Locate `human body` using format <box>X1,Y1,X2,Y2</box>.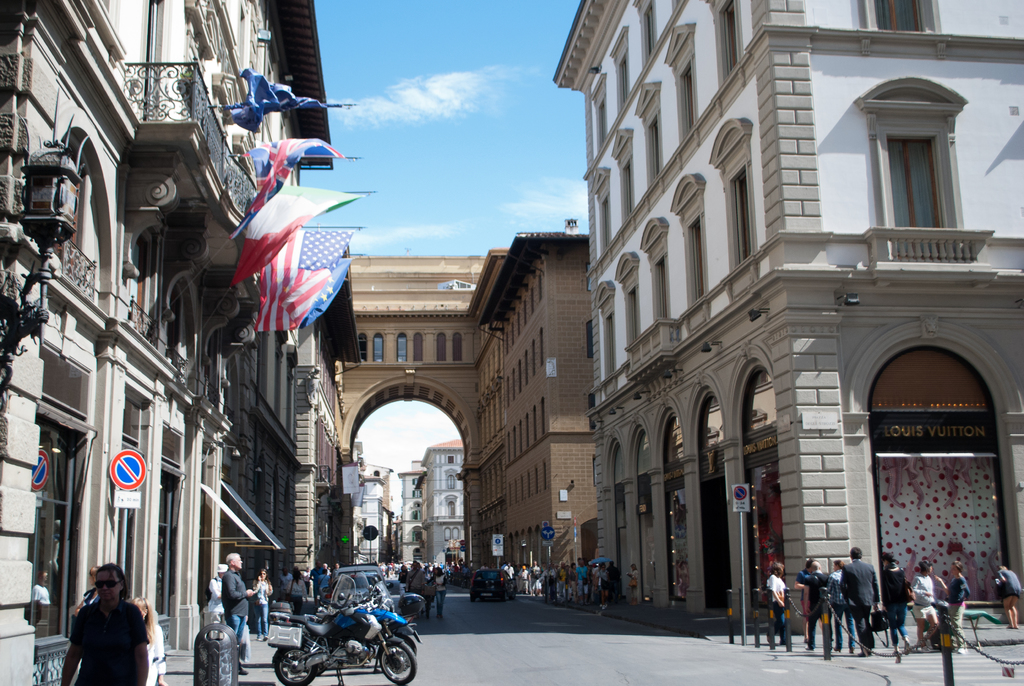
<box>252,566,273,635</box>.
